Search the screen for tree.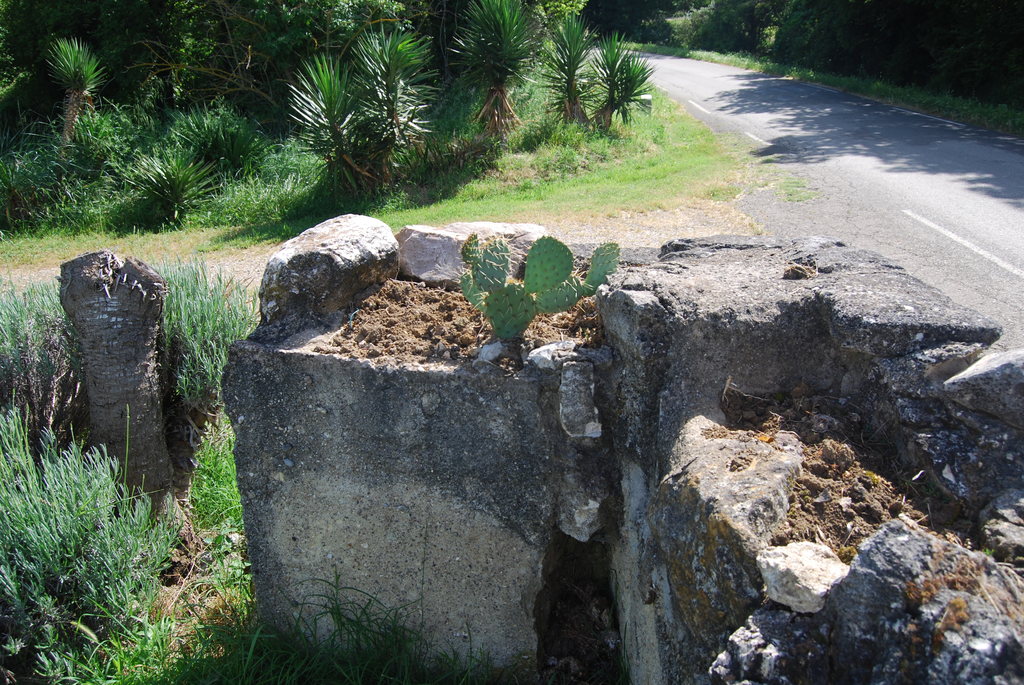
Found at (353, 27, 443, 169).
